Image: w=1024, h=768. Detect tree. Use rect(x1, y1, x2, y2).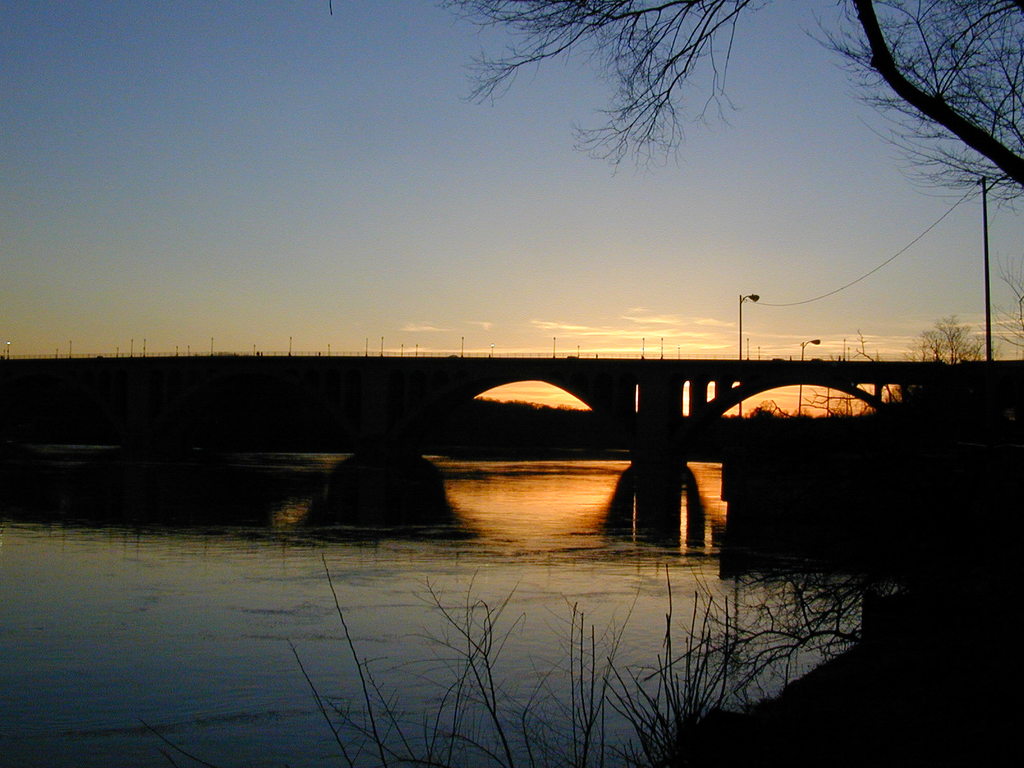
rect(444, 0, 1023, 222).
